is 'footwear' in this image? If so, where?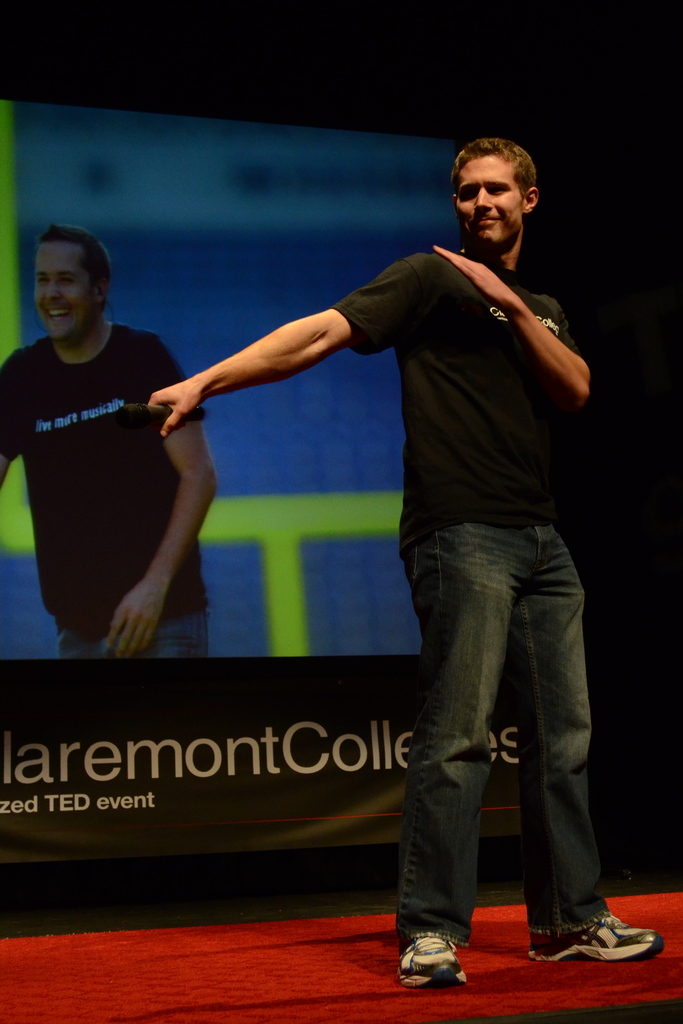
Yes, at [left=531, top=918, right=682, bottom=979].
